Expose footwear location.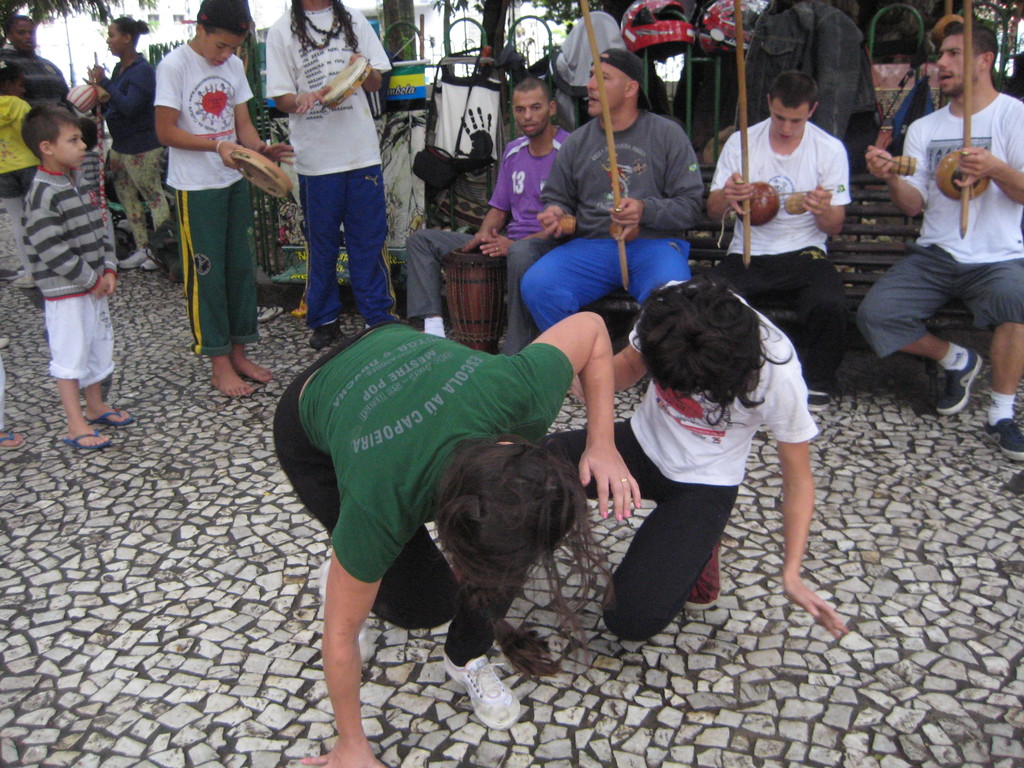
Exposed at rect(310, 321, 339, 347).
